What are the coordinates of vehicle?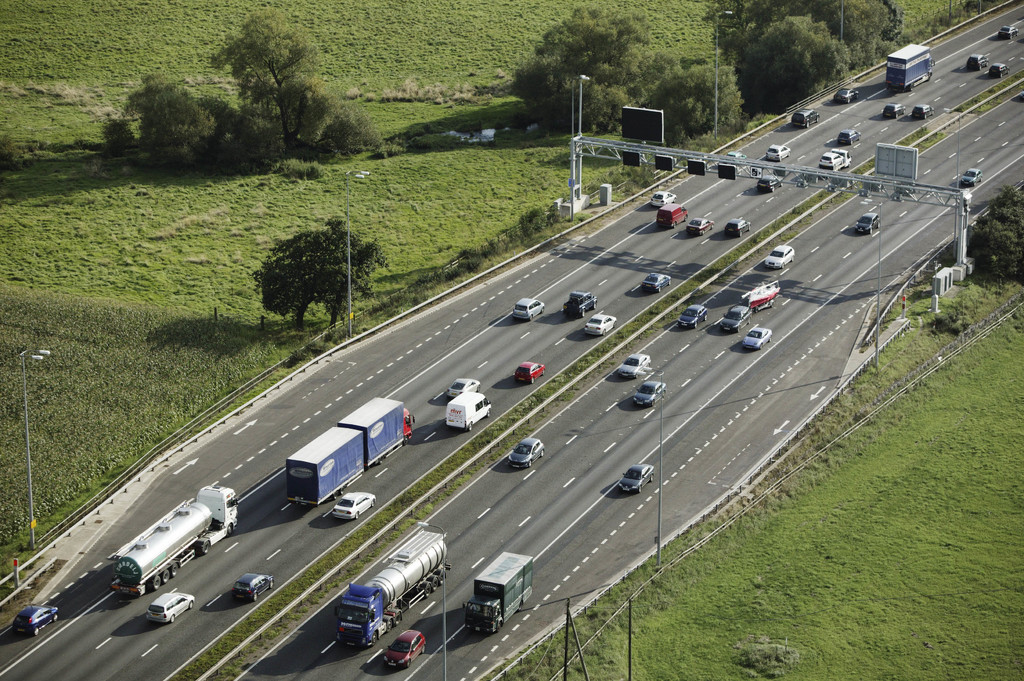
bbox=[767, 142, 793, 163].
